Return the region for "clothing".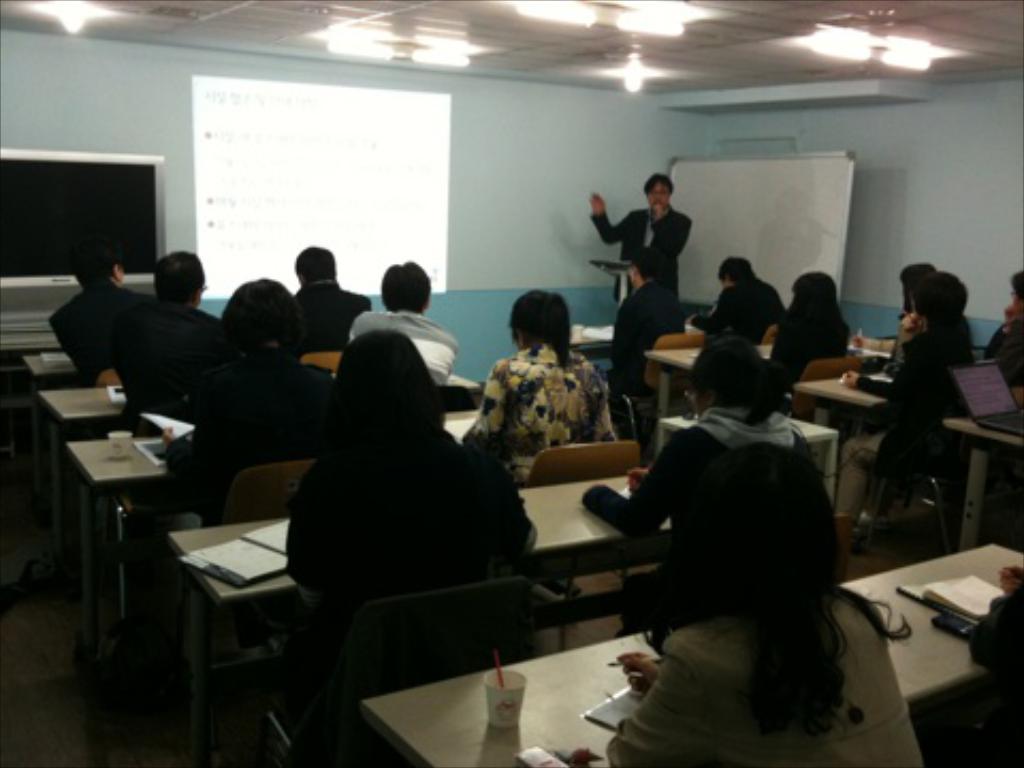
[x1=567, y1=410, x2=843, y2=589].
